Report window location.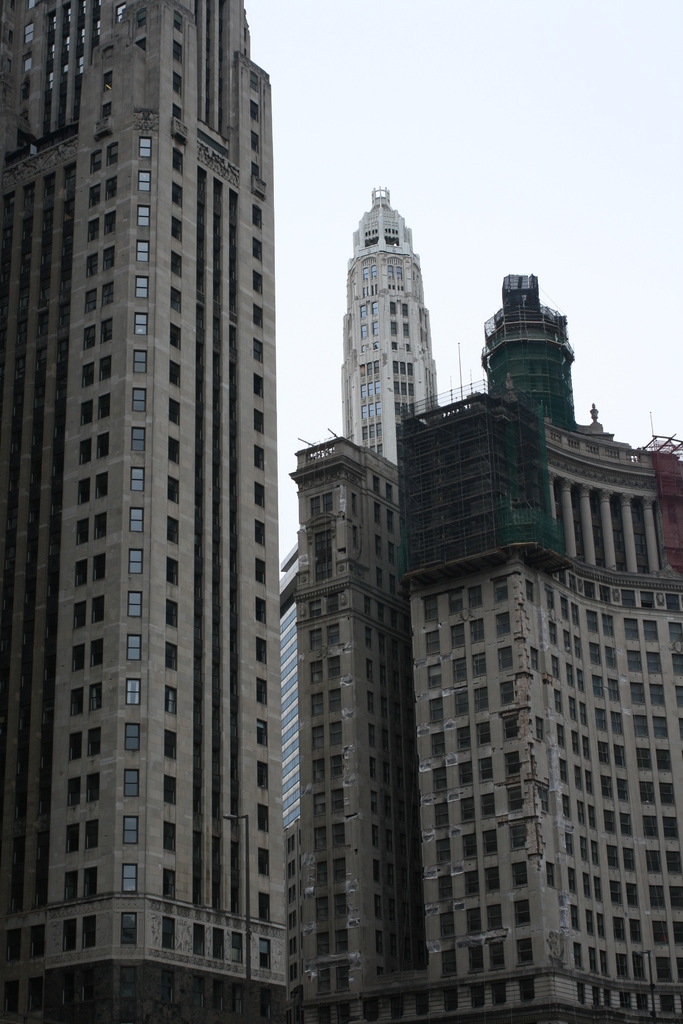
Report: detection(136, 172, 150, 196).
